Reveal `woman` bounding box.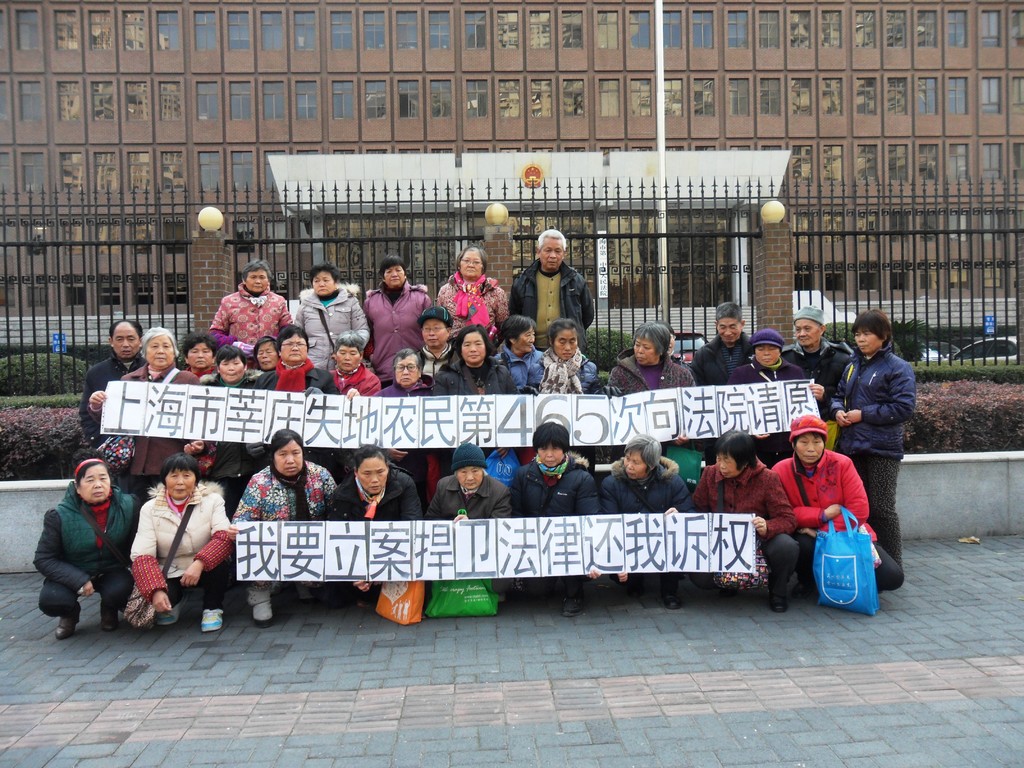
Revealed: <bbox>726, 329, 822, 464</bbox>.
